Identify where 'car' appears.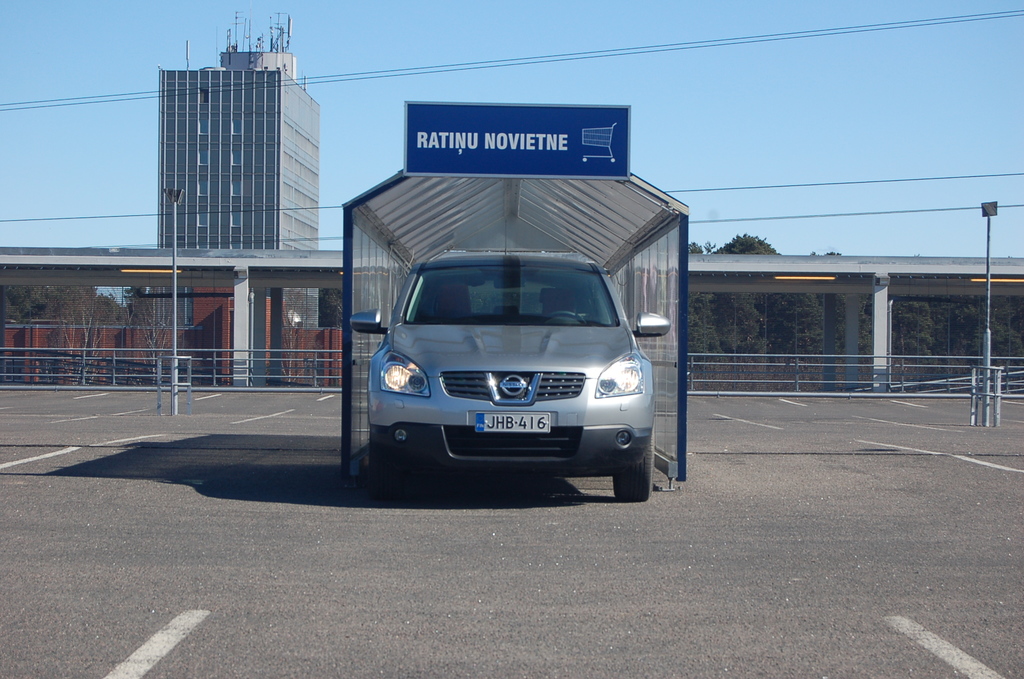
Appears at bbox(339, 248, 674, 498).
